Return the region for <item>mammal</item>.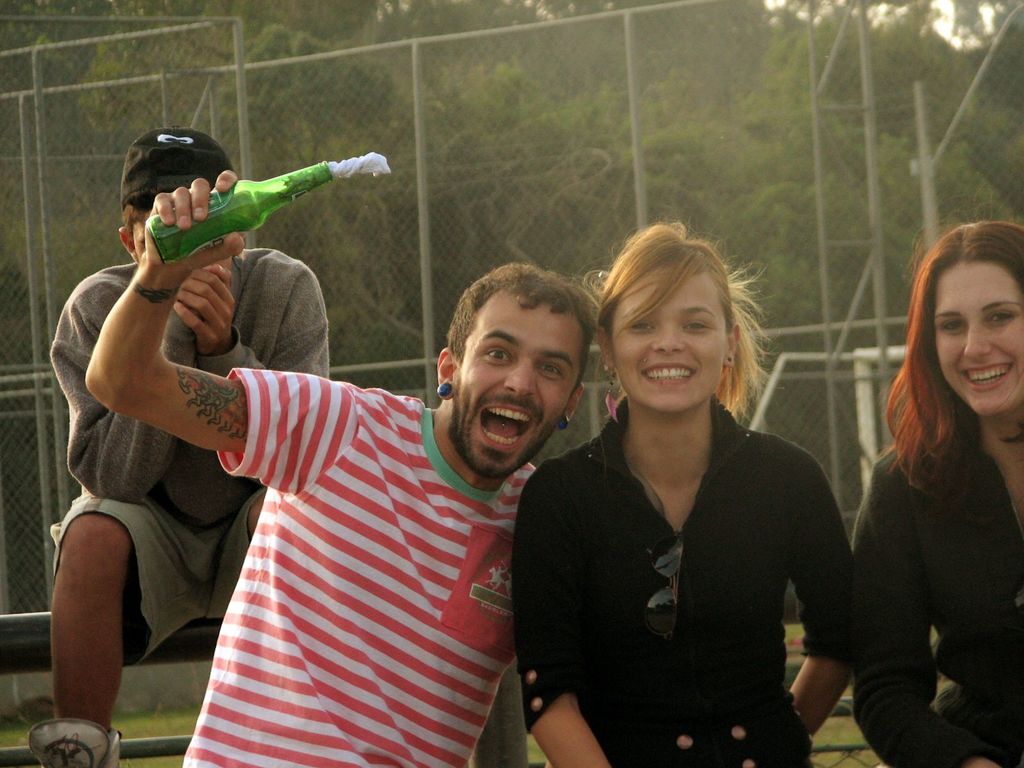
box=[47, 127, 330, 767].
